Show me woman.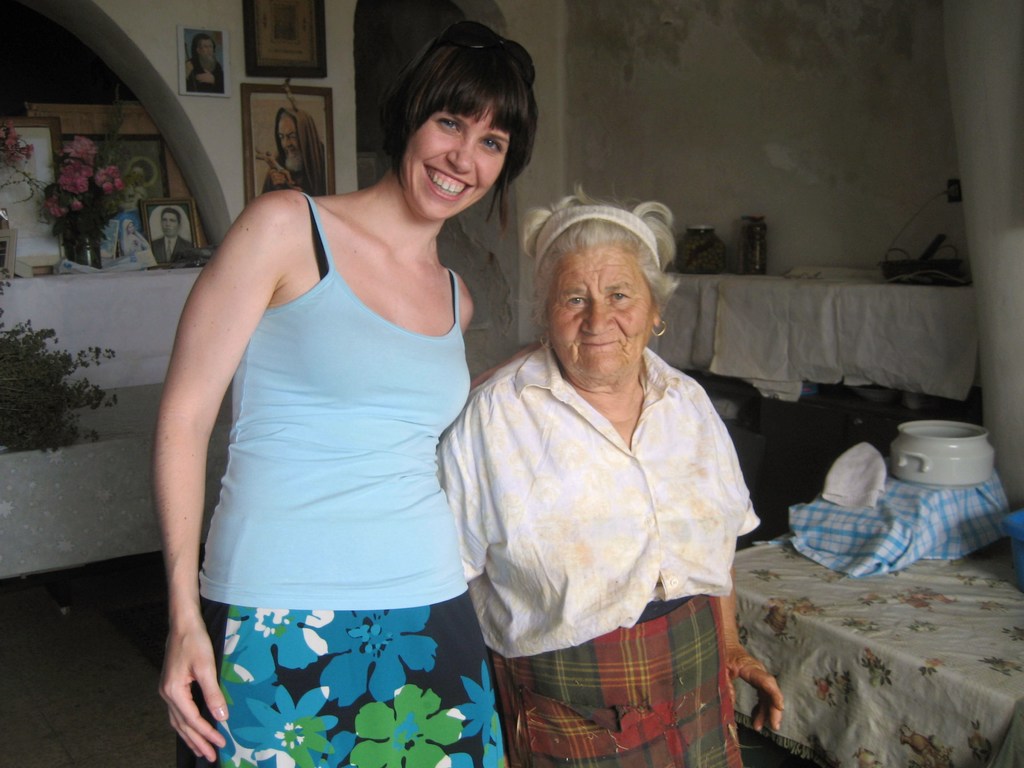
woman is here: left=136, top=63, right=497, bottom=739.
